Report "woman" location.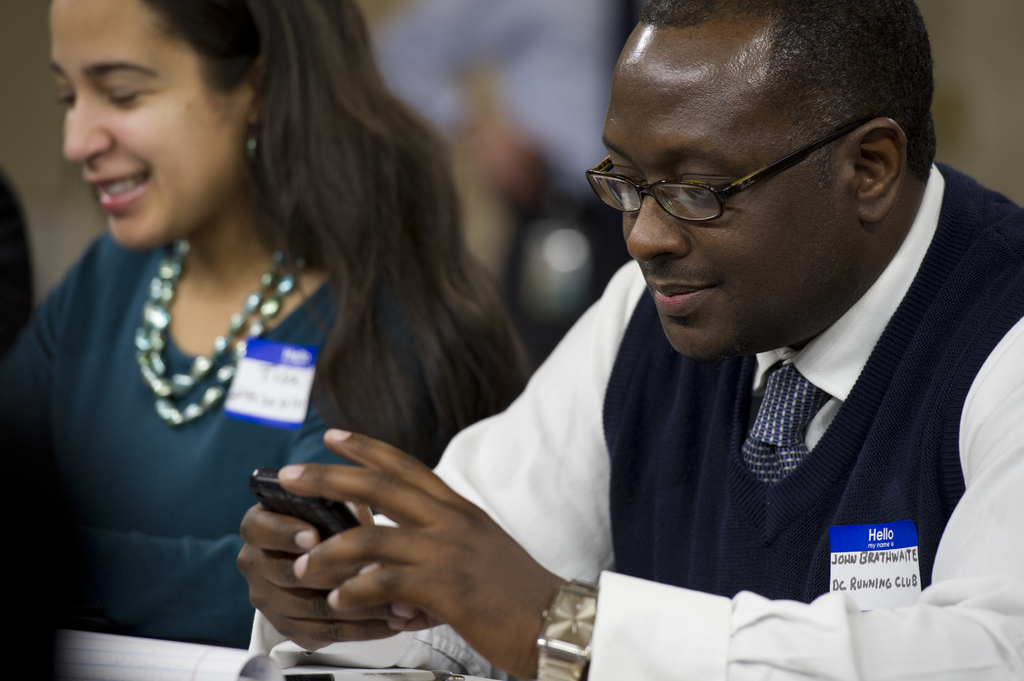
Report: select_region(8, 0, 538, 680).
